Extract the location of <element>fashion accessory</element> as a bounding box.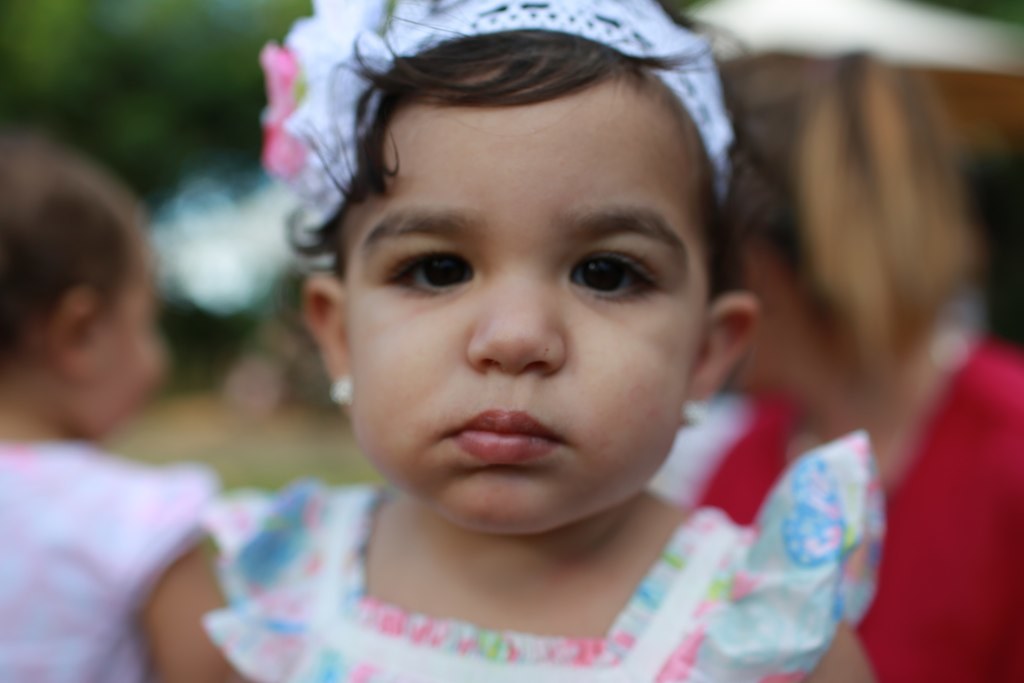
detection(261, 0, 736, 235).
